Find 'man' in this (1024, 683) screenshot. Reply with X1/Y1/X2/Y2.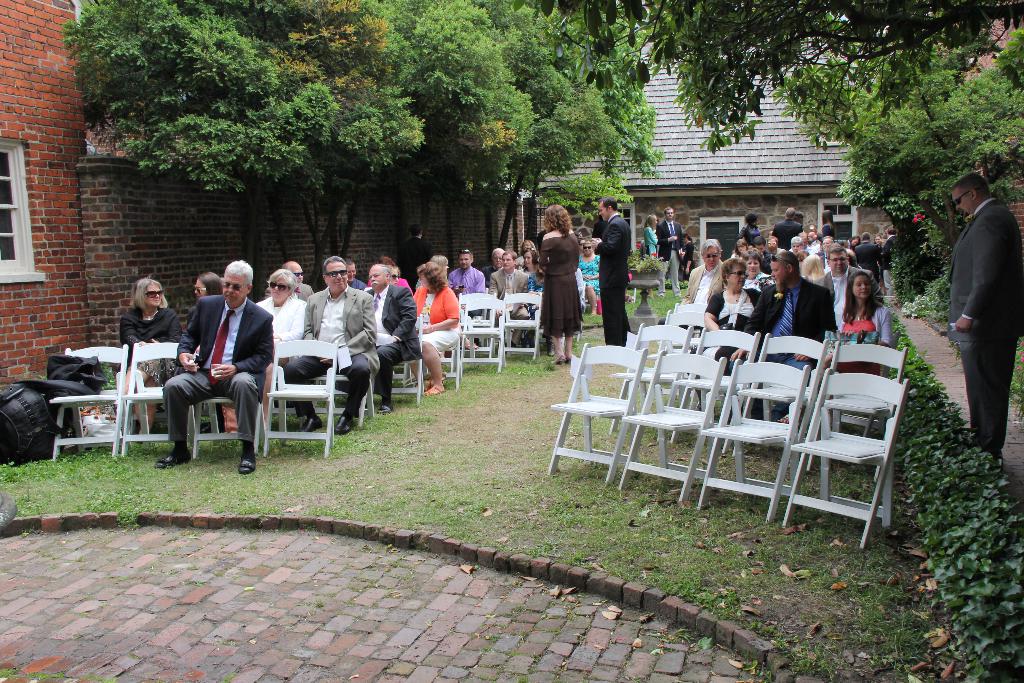
281/258/312/306.
